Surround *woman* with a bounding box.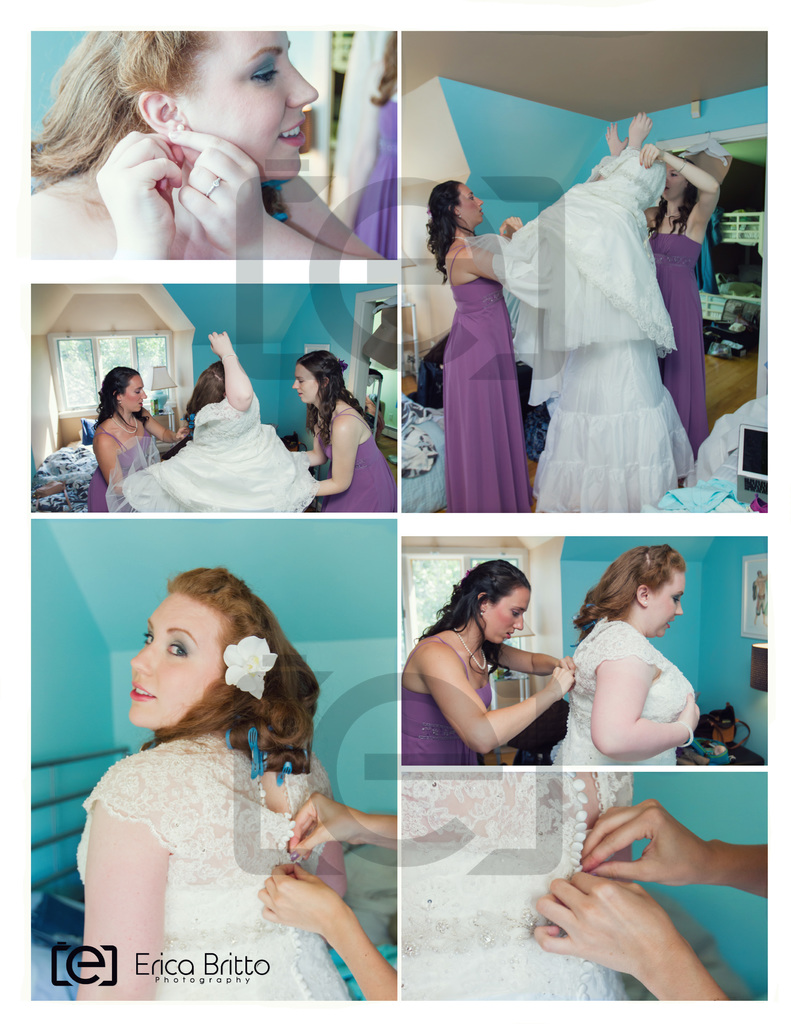
529,796,769,1006.
